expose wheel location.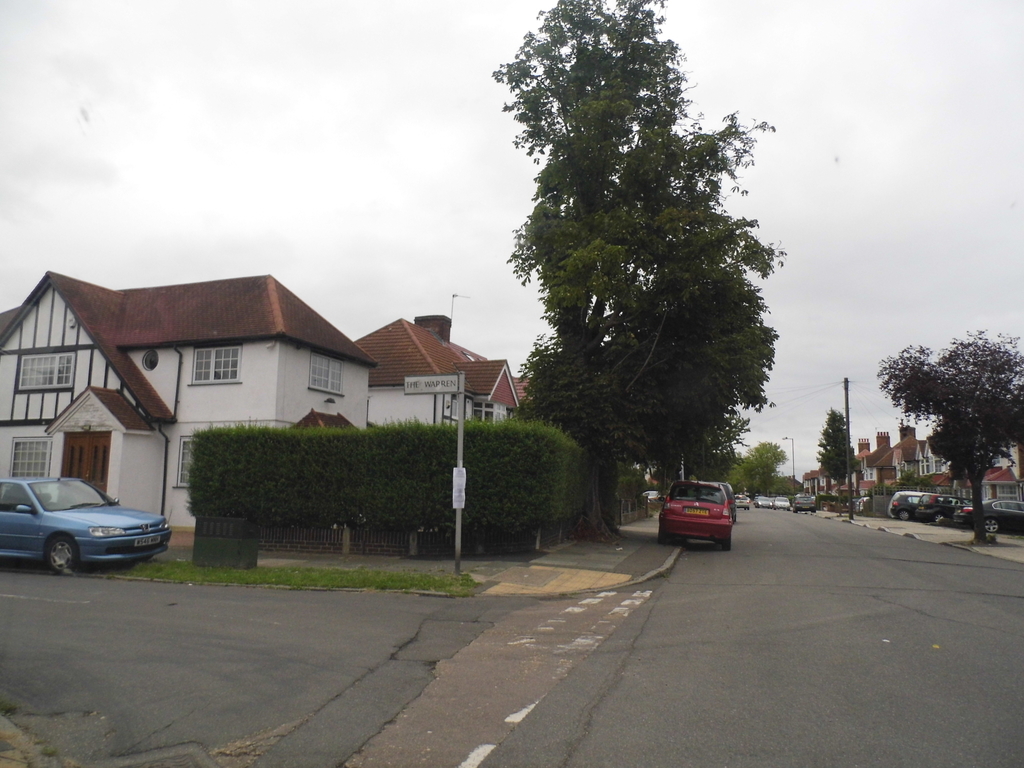
Exposed at crop(898, 509, 910, 518).
